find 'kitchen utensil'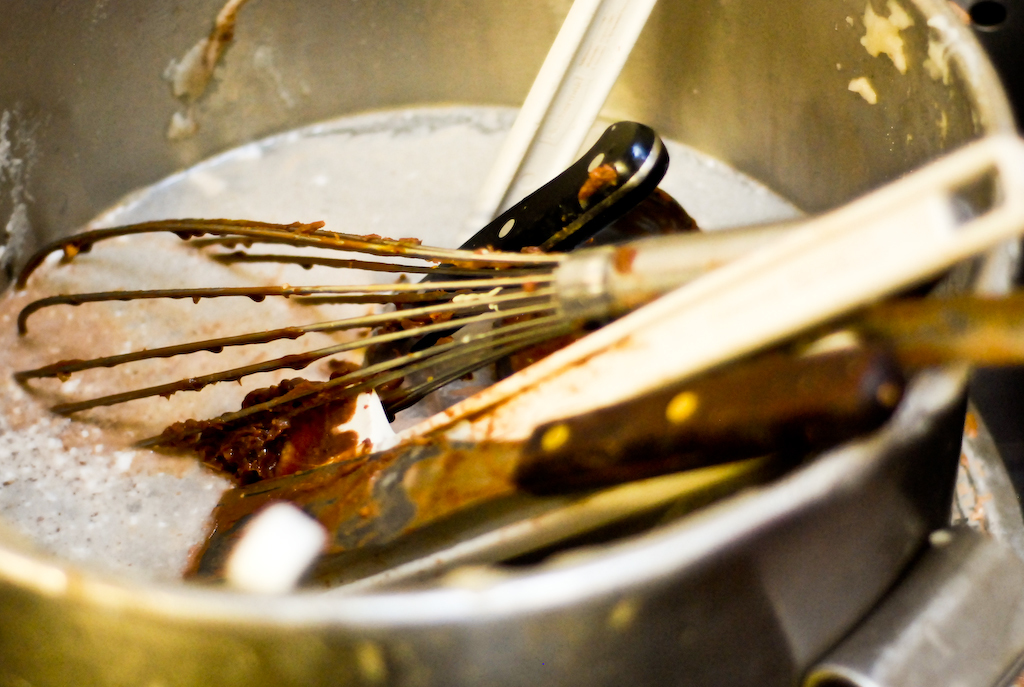
l=0, t=0, r=1023, b=686
